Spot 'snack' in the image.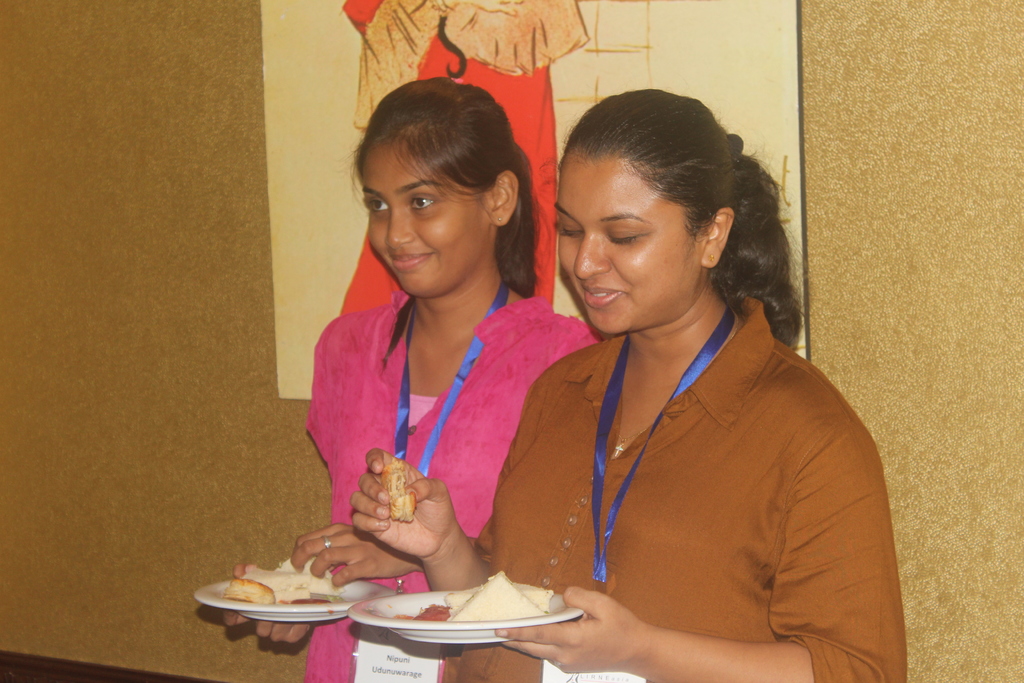
'snack' found at BBox(439, 570, 555, 620).
